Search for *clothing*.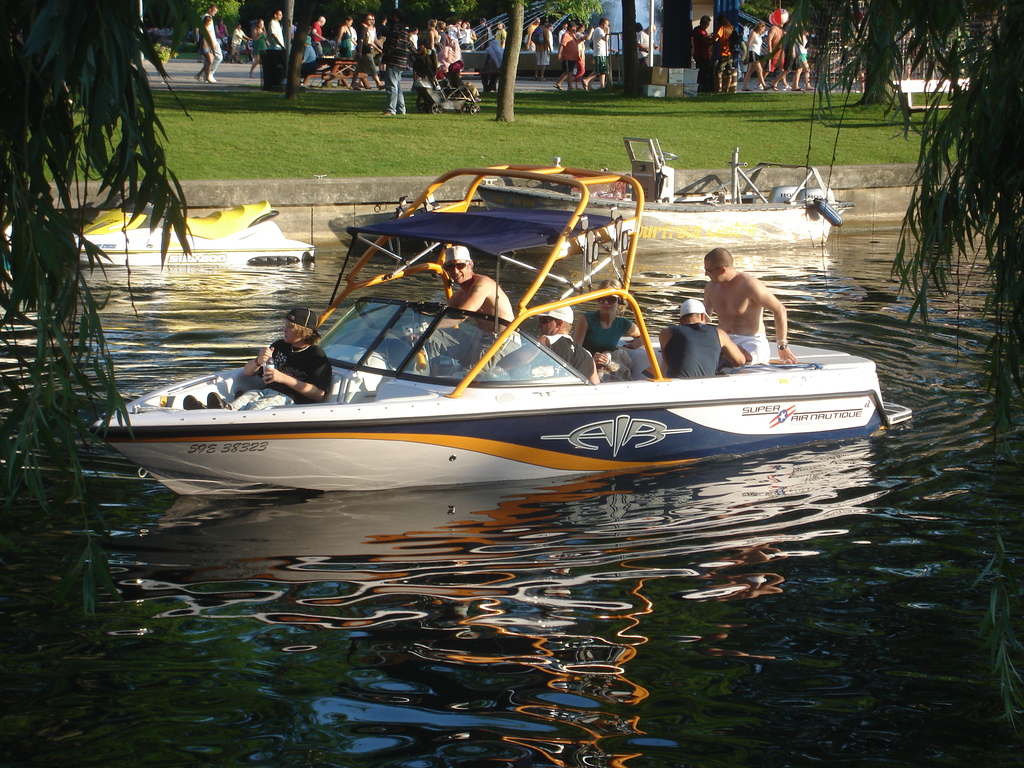
Found at box=[661, 323, 723, 379].
